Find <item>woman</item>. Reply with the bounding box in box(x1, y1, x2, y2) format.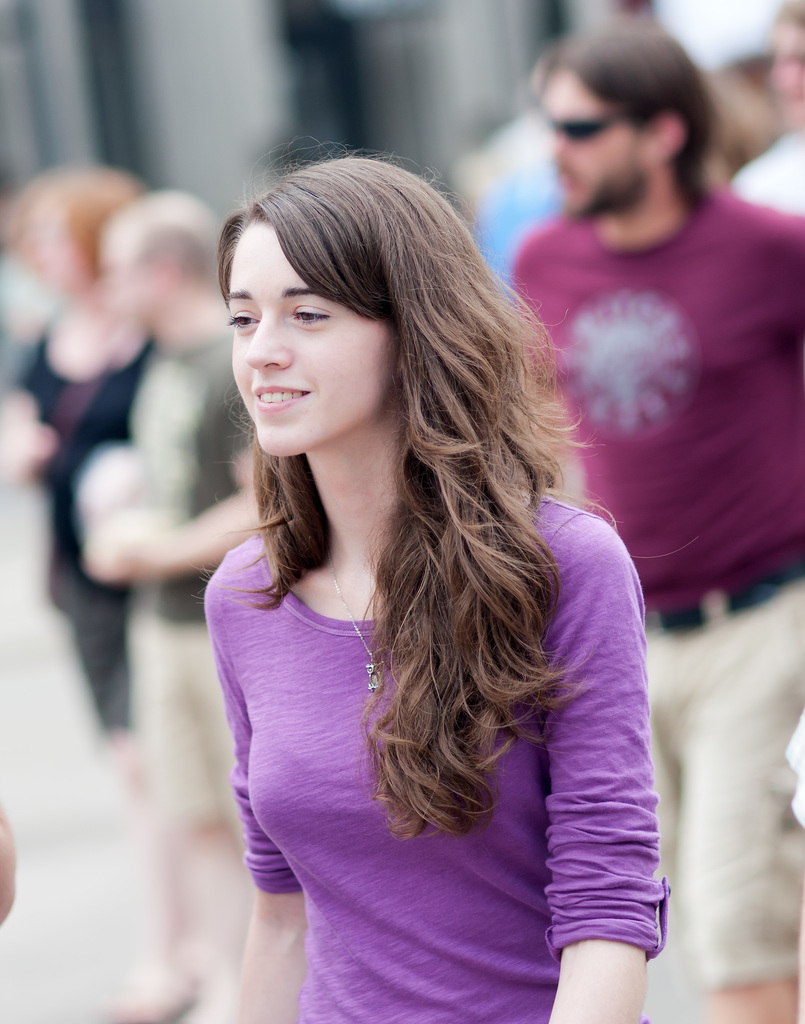
box(142, 129, 661, 998).
